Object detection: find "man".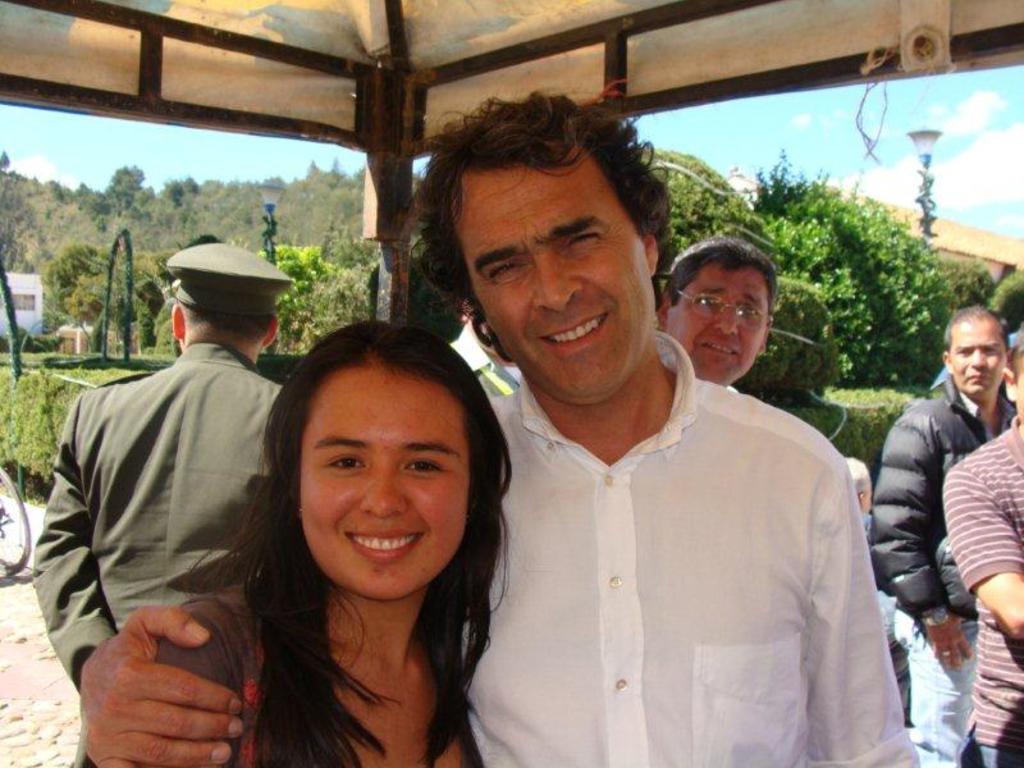
left=28, top=196, right=314, bottom=755.
